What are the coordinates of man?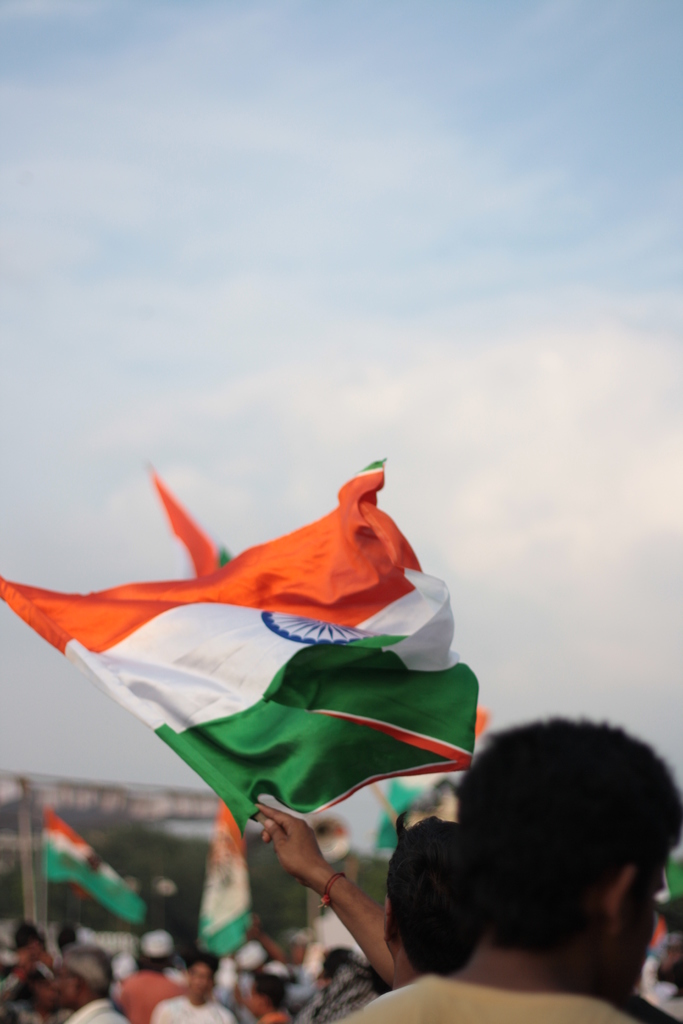
{"left": 48, "top": 944, "right": 129, "bottom": 1023}.
